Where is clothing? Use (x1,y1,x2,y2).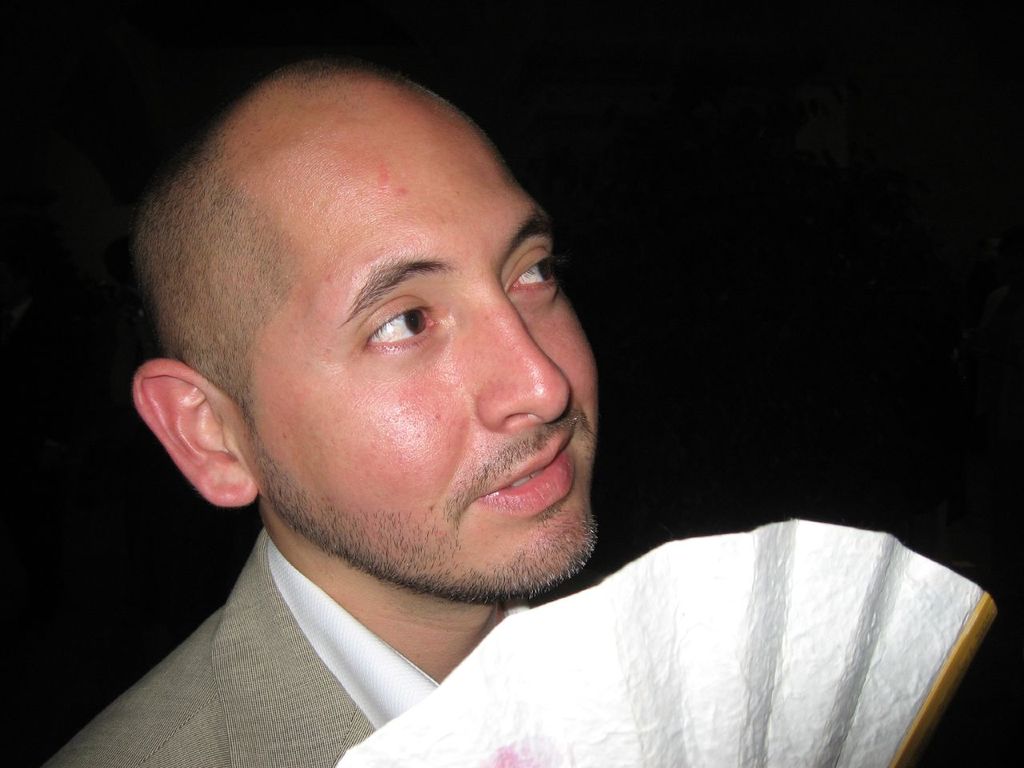
(45,530,591,767).
